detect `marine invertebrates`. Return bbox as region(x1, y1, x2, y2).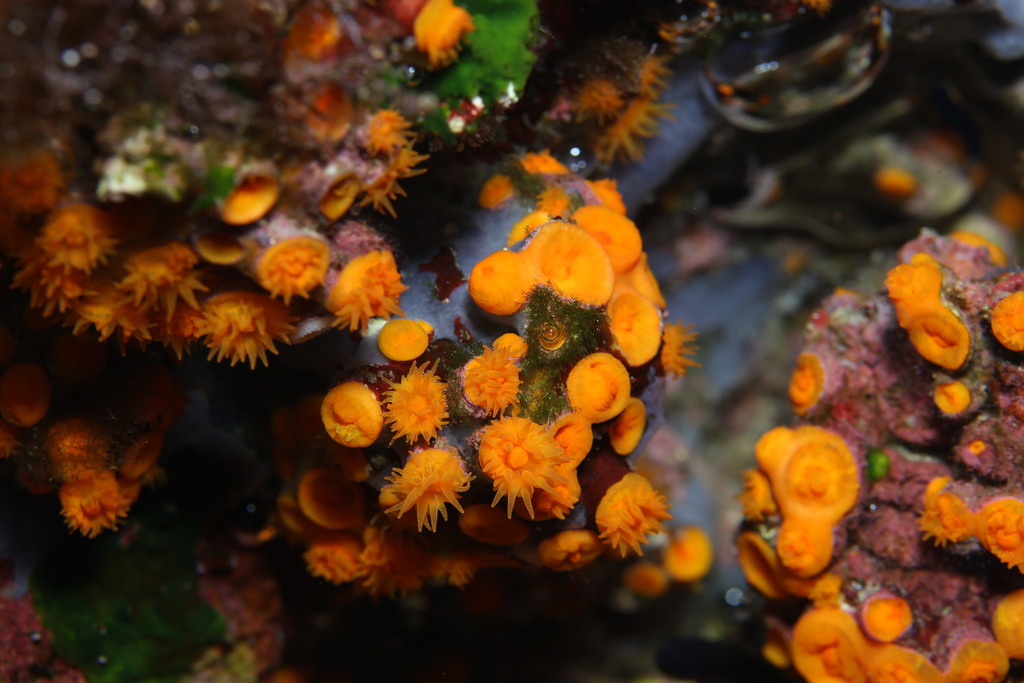
region(377, 138, 429, 188).
